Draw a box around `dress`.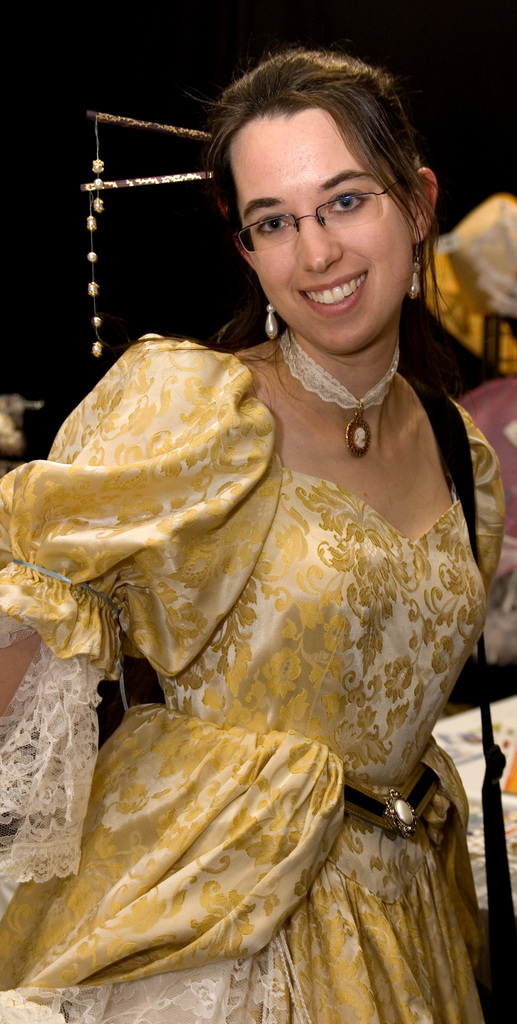
x1=0, y1=330, x2=516, y2=1023.
